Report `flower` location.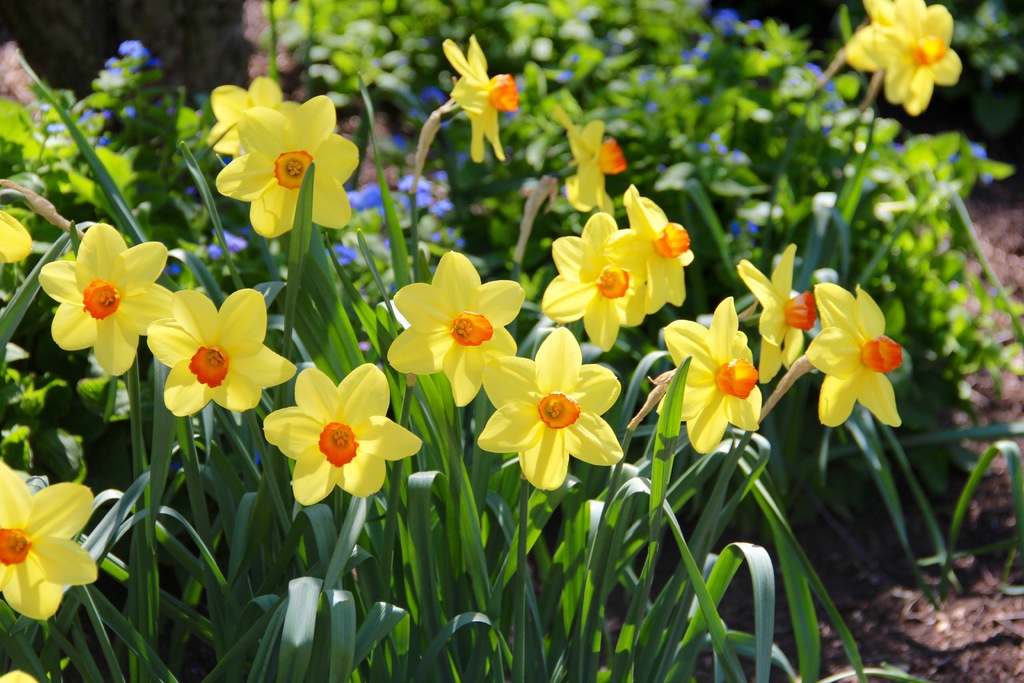
Report: x1=210 y1=93 x2=365 y2=241.
